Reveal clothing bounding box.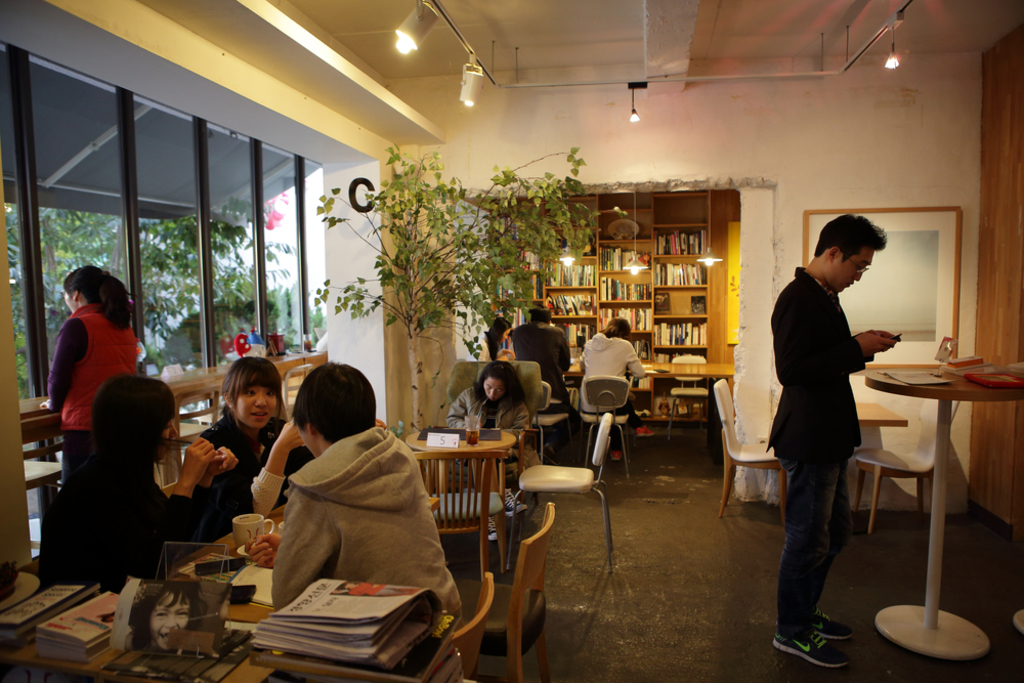
Revealed: (left=582, top=336, right=645, bottom=421).
